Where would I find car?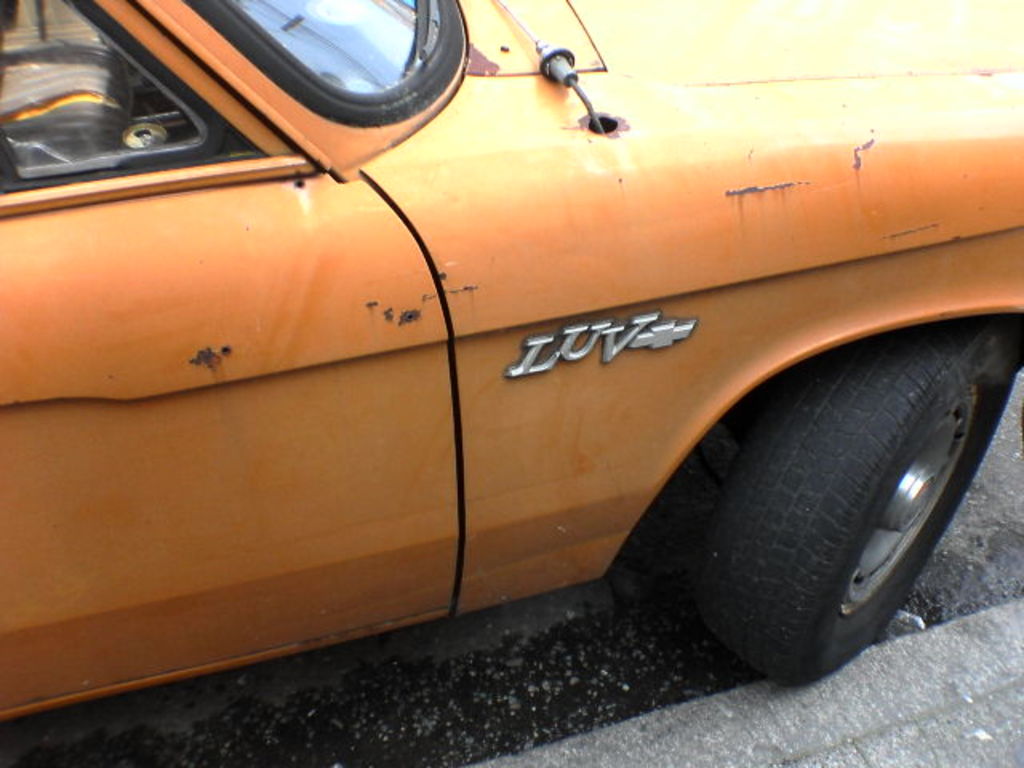
At [left=0, top=0, right=1023, bottom=767].
